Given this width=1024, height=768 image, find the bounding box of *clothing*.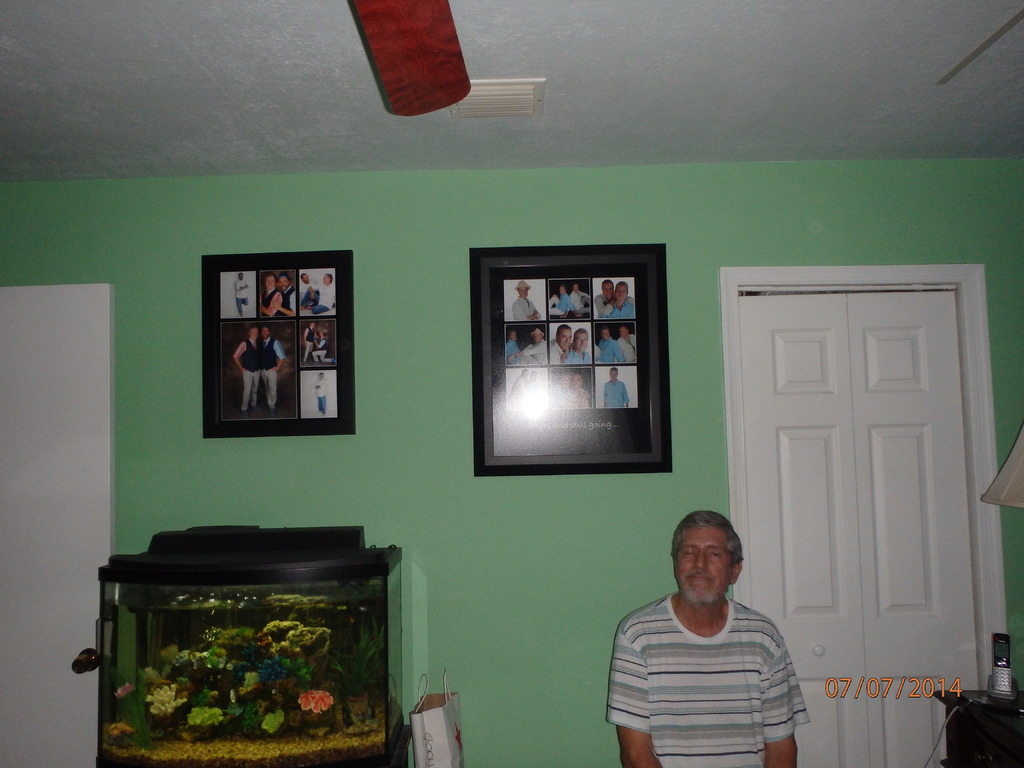
<bbox>504, 335, 520, 363</bbox>.
